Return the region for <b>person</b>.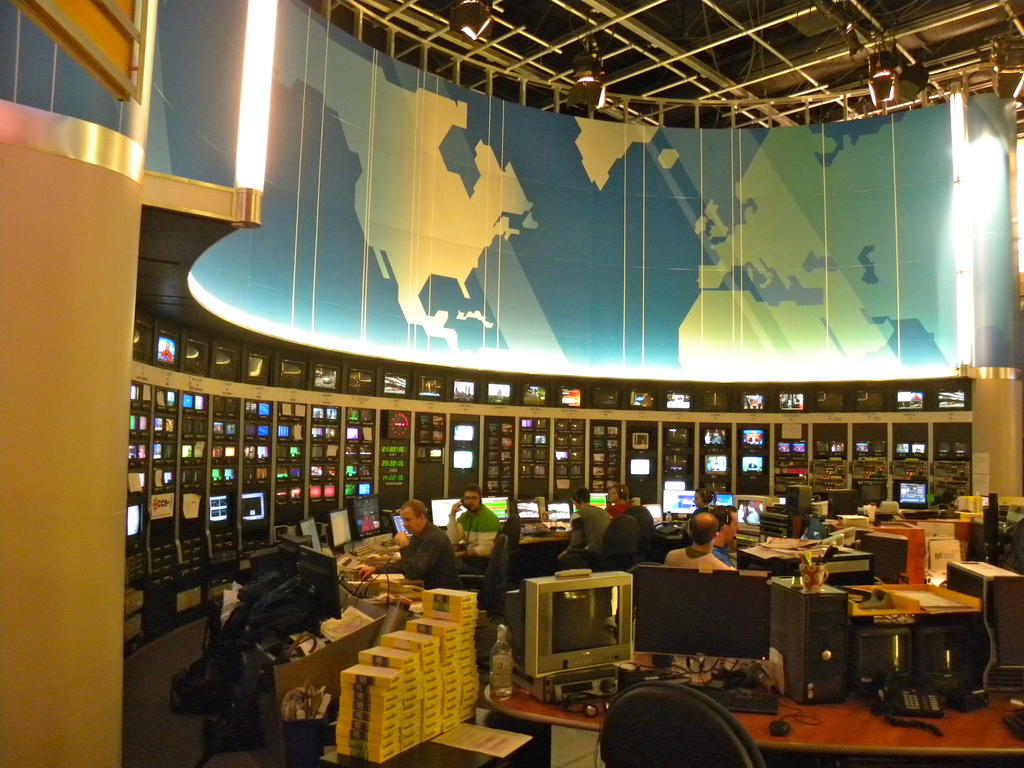
box(610, 484, 640, 529).
